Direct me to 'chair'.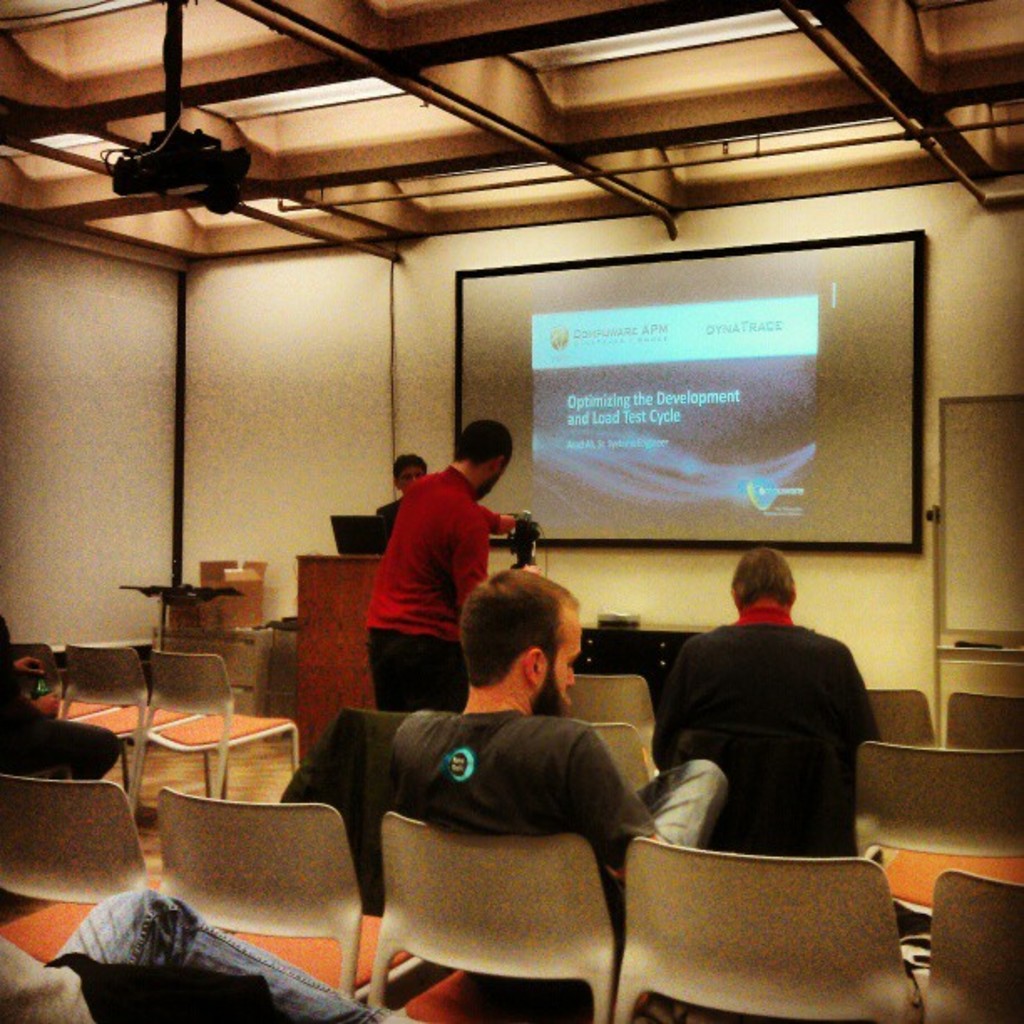
Direction: 617, 833, 920, 1022.
